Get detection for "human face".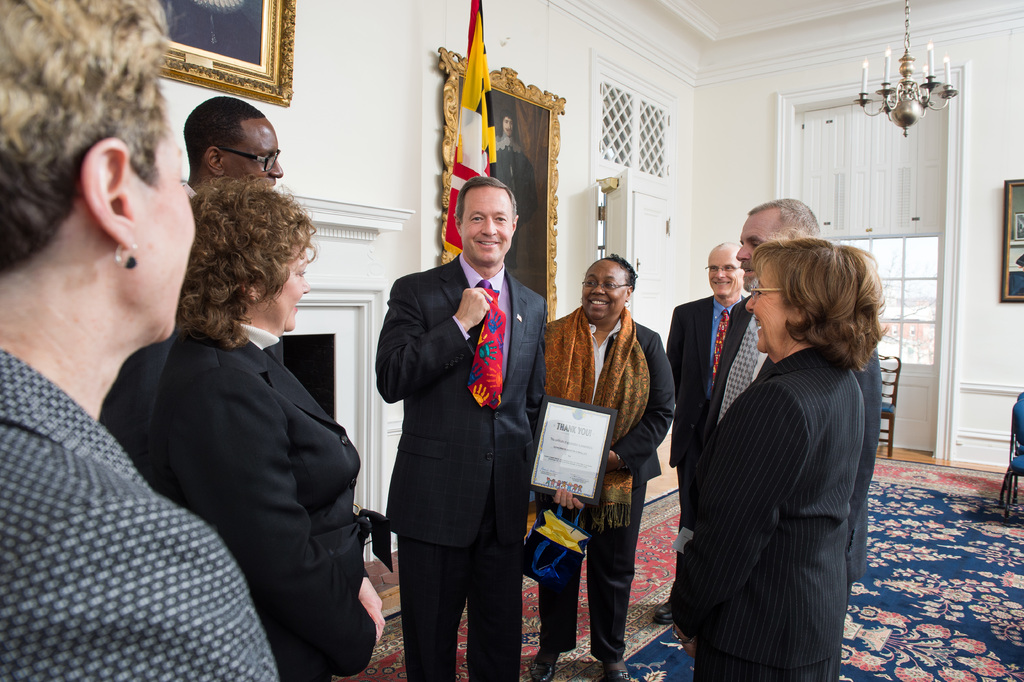
Detection: region(710, 253, 740, 294).
